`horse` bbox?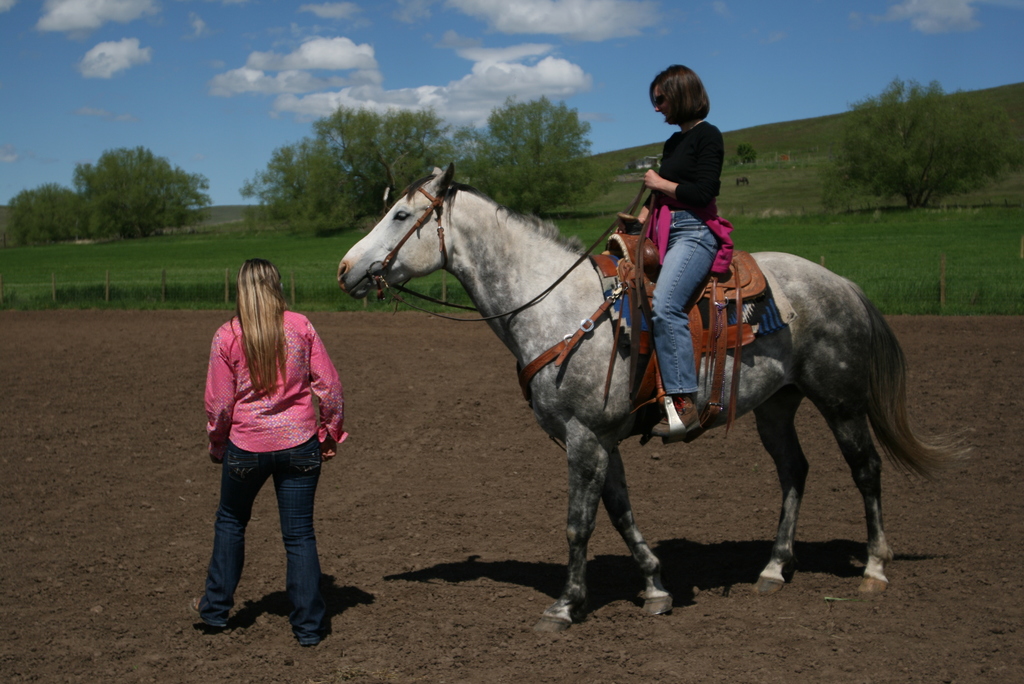
bbox=(334, 158, 976, 635)
